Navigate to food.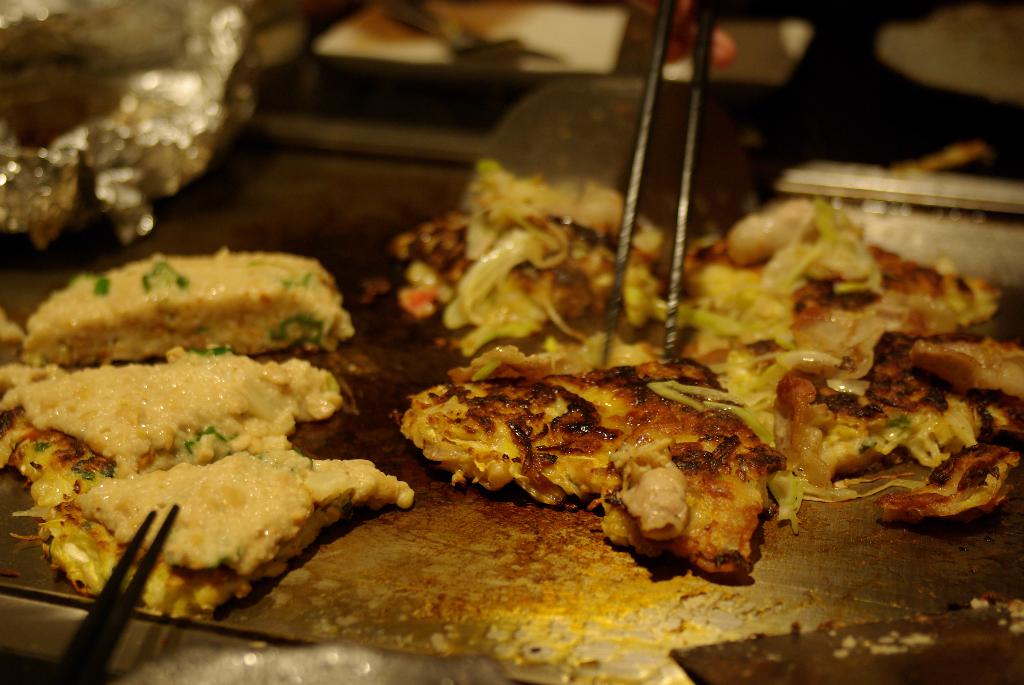
Navigation target: {"left": 421, "top": 368, "right": 780, "bottom": 563}.
